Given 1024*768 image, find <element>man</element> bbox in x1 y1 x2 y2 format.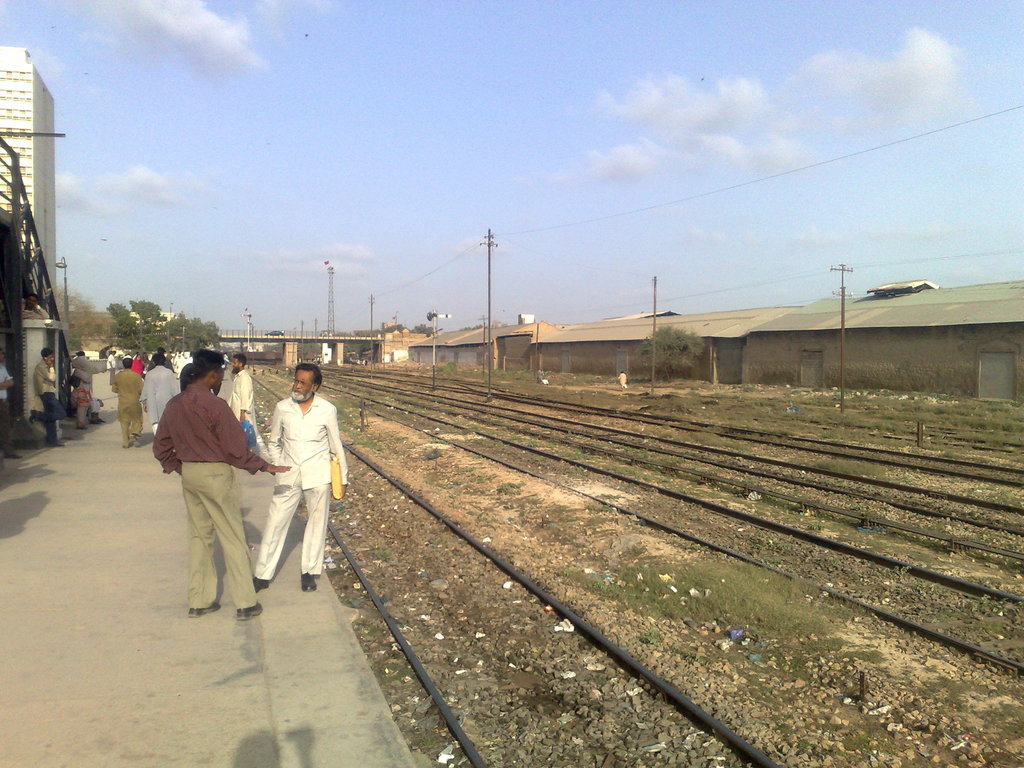
150 351 291 618.
